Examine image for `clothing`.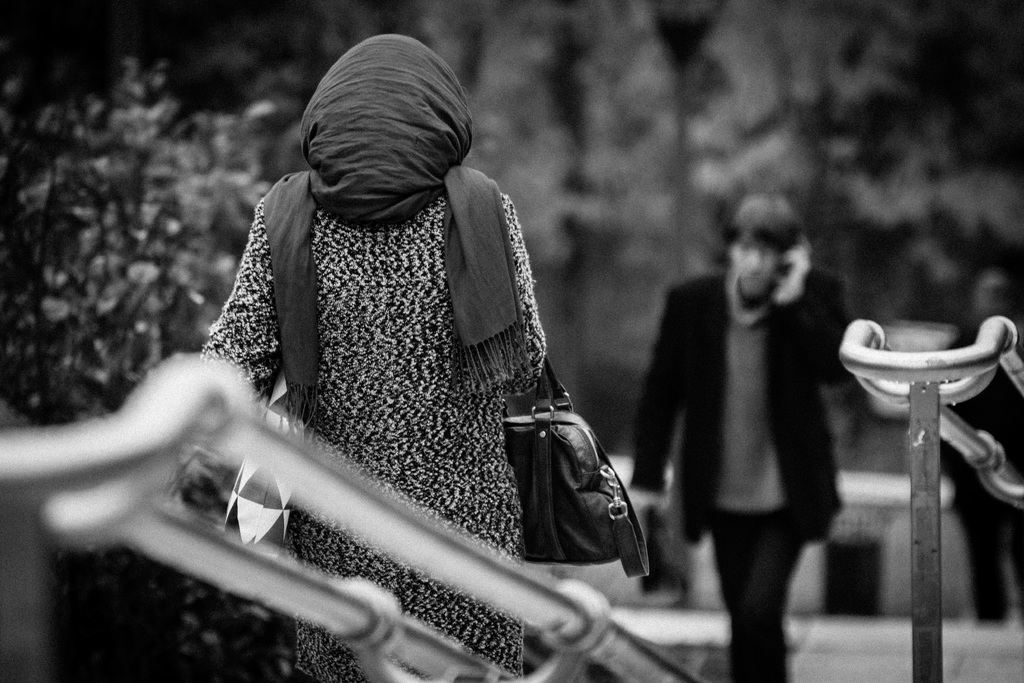
Examination result: bbox=(189, 28, 545, 682).
